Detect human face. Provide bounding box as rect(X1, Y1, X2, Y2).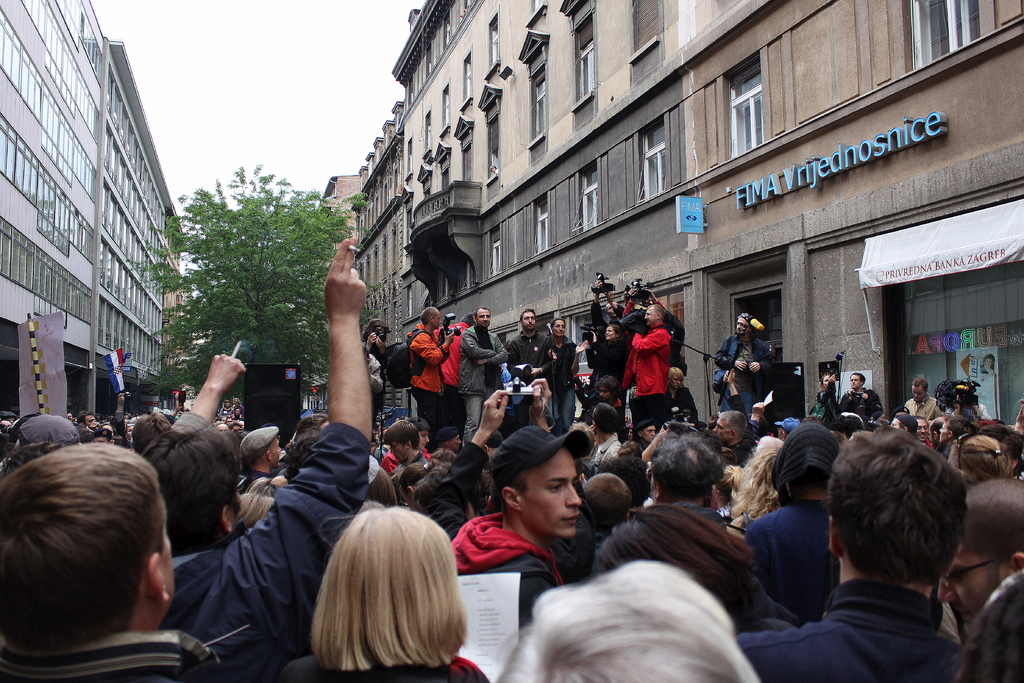
rect(938, 545, 1005, 628).
